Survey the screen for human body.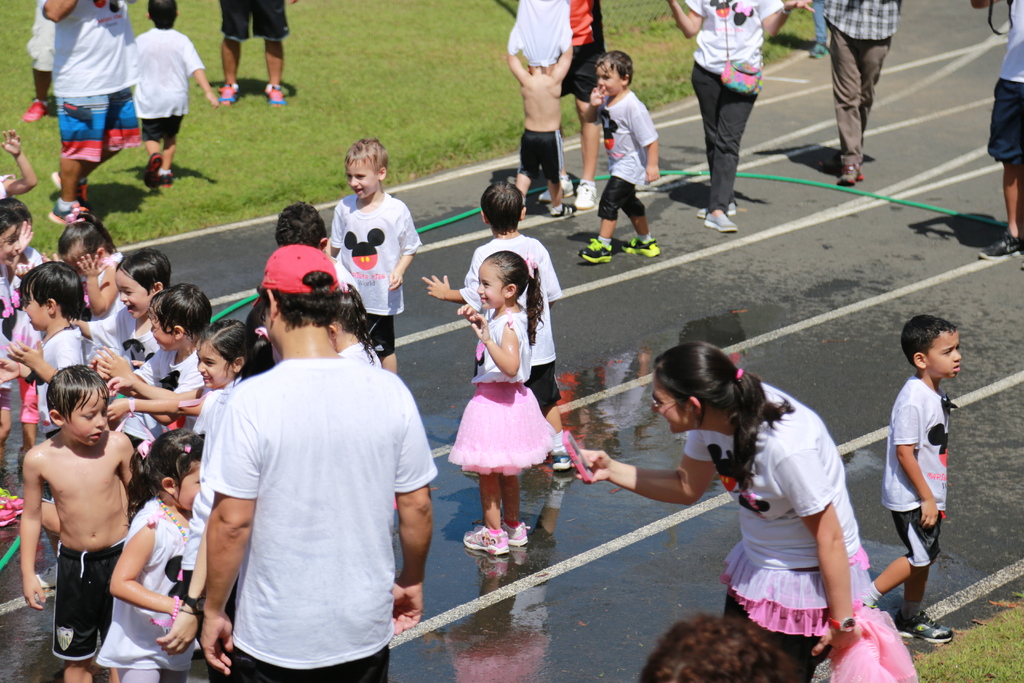
Survey found: x1=324 y1=142 x2=412 y2=347.
